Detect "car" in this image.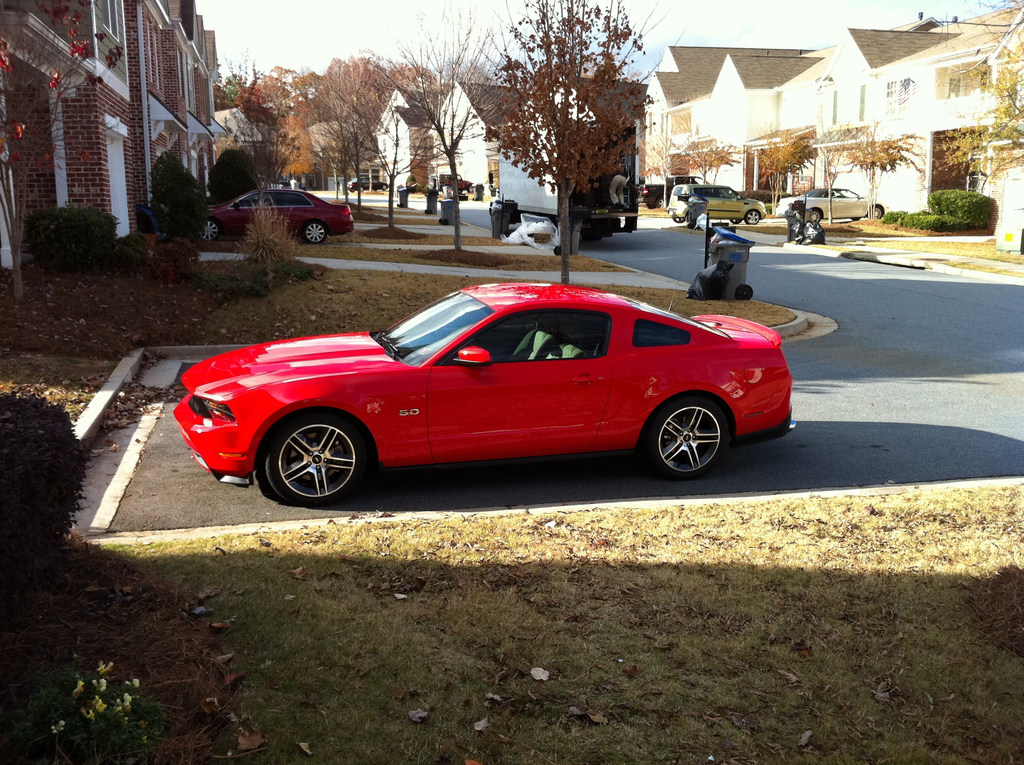
Detection: <box>195,184,354,242</box>.
